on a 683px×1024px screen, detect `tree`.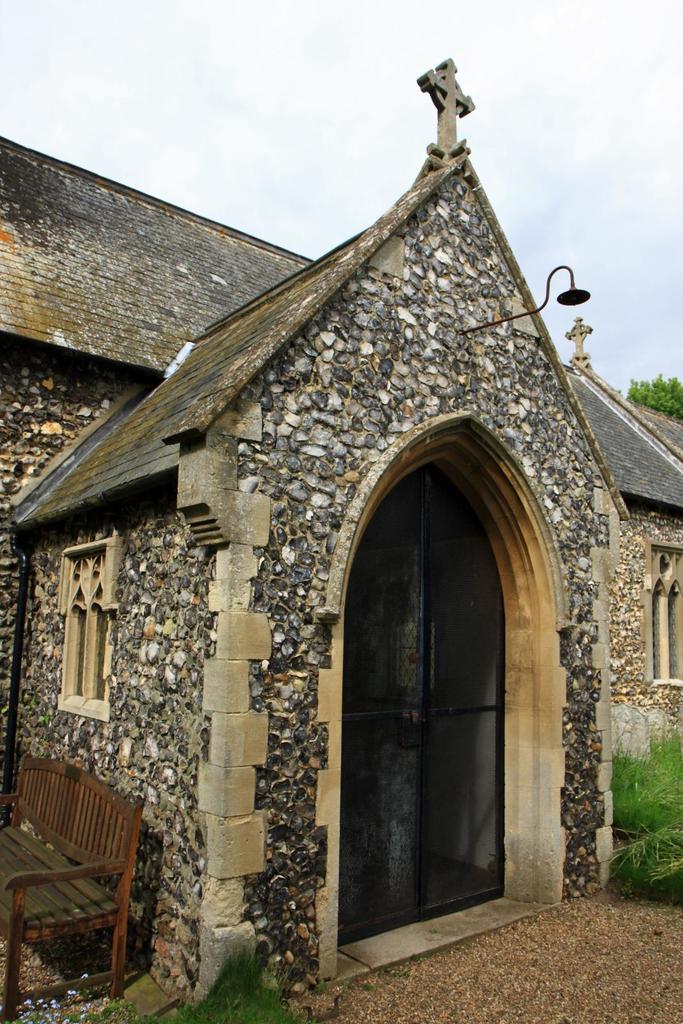
(left=625, top=372, right=682, bottom=419).
